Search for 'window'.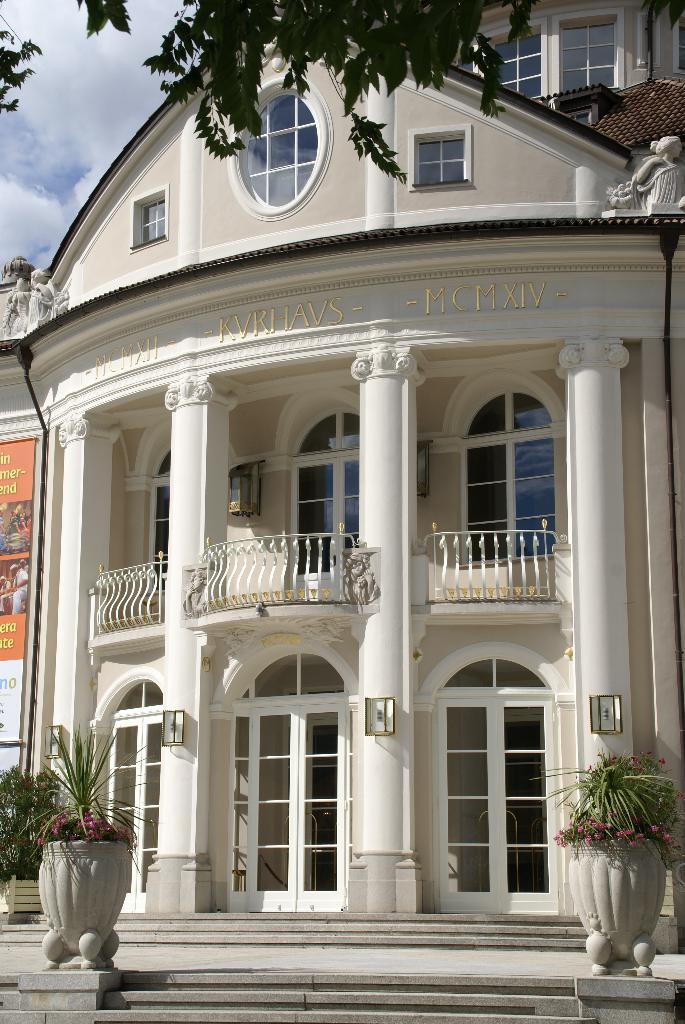
Found at (left=143, top=762, right=161, bottom=808).
